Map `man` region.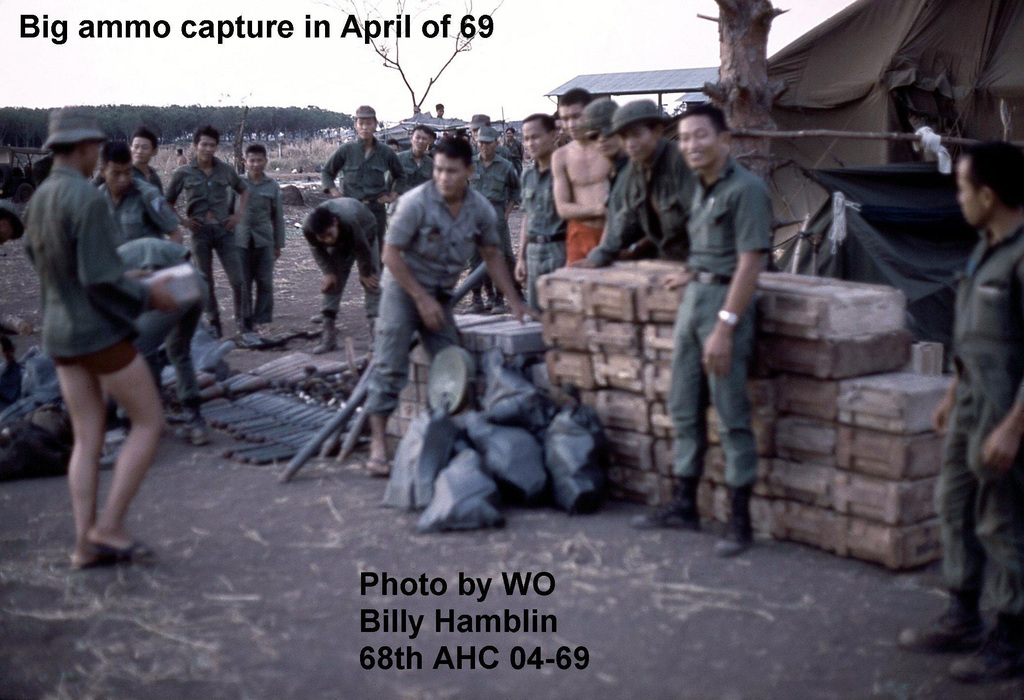
Mapped to pyautogui.locateOnScreen(364, 135, 545, 478).
